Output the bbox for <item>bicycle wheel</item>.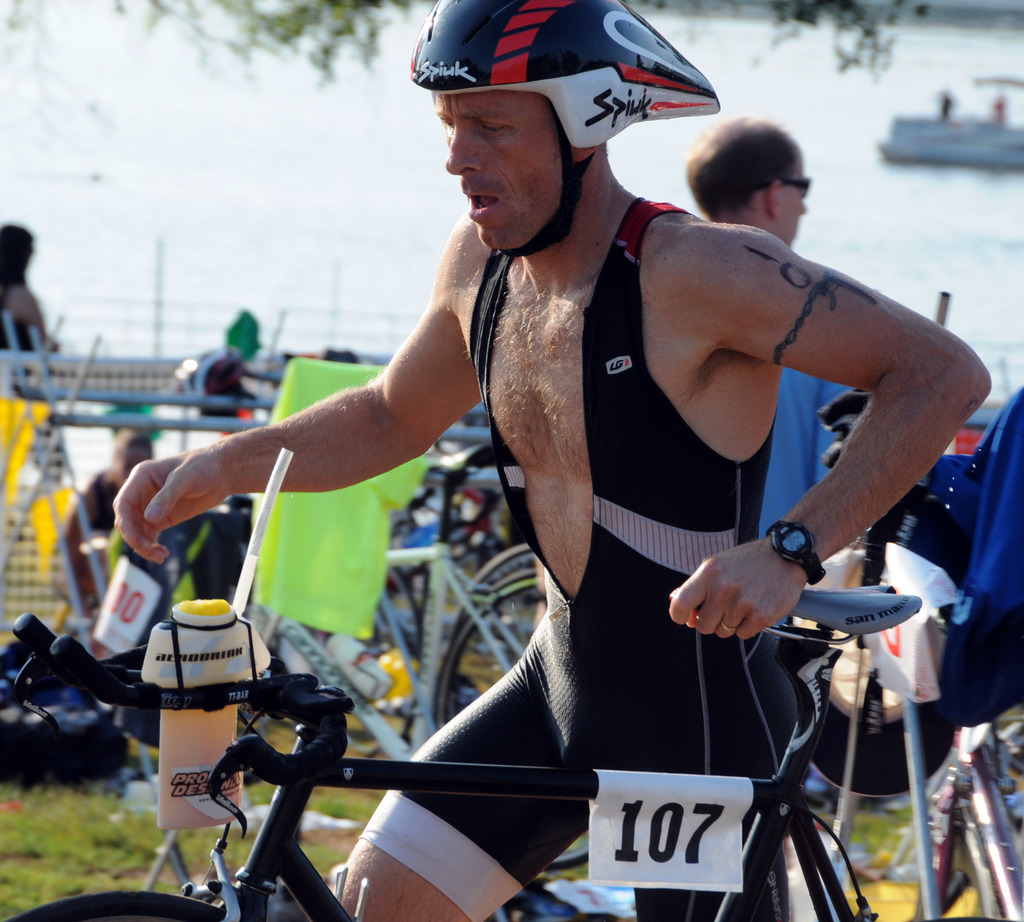
(424, 564, 607, 871).
